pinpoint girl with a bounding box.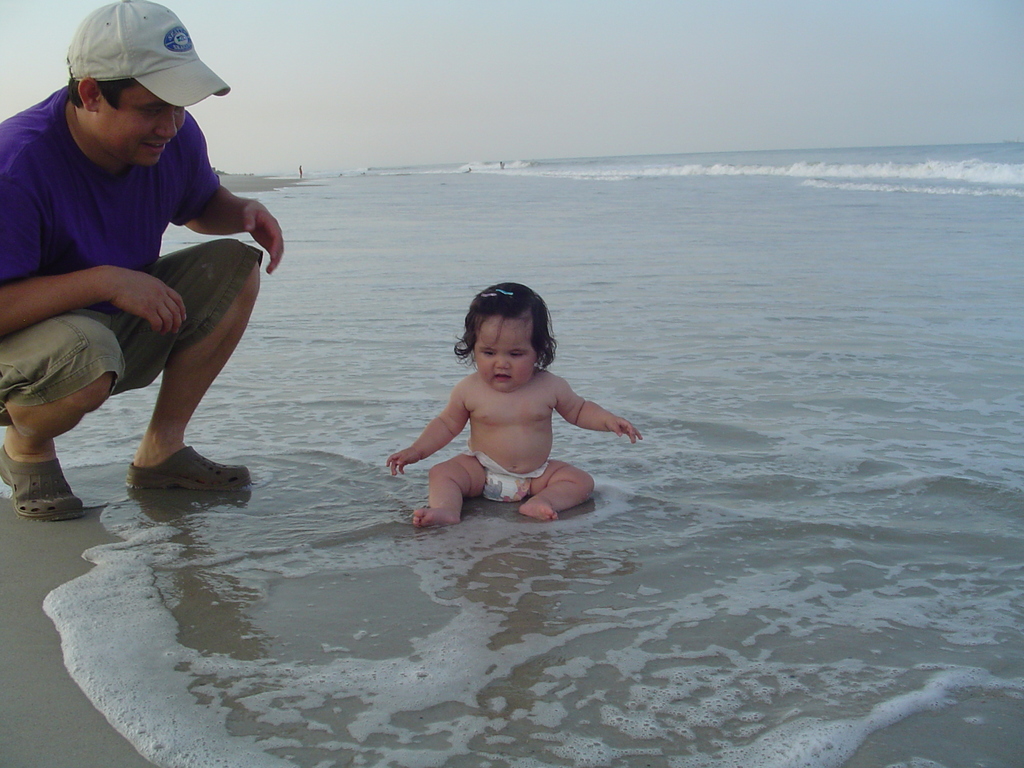
bbox(374, 273, 635, 543).
